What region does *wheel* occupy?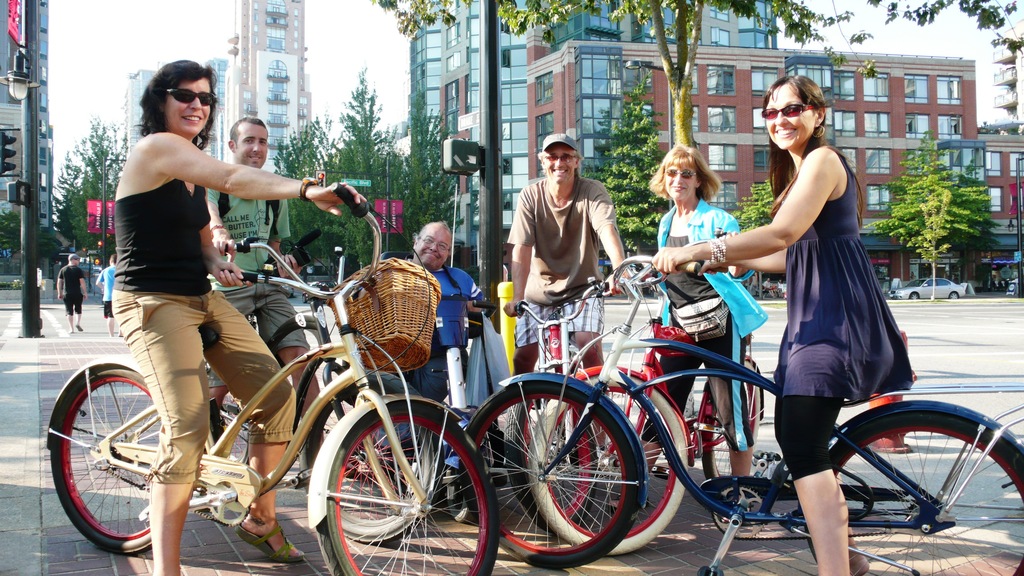
rect(200, 483, 249, 526).
